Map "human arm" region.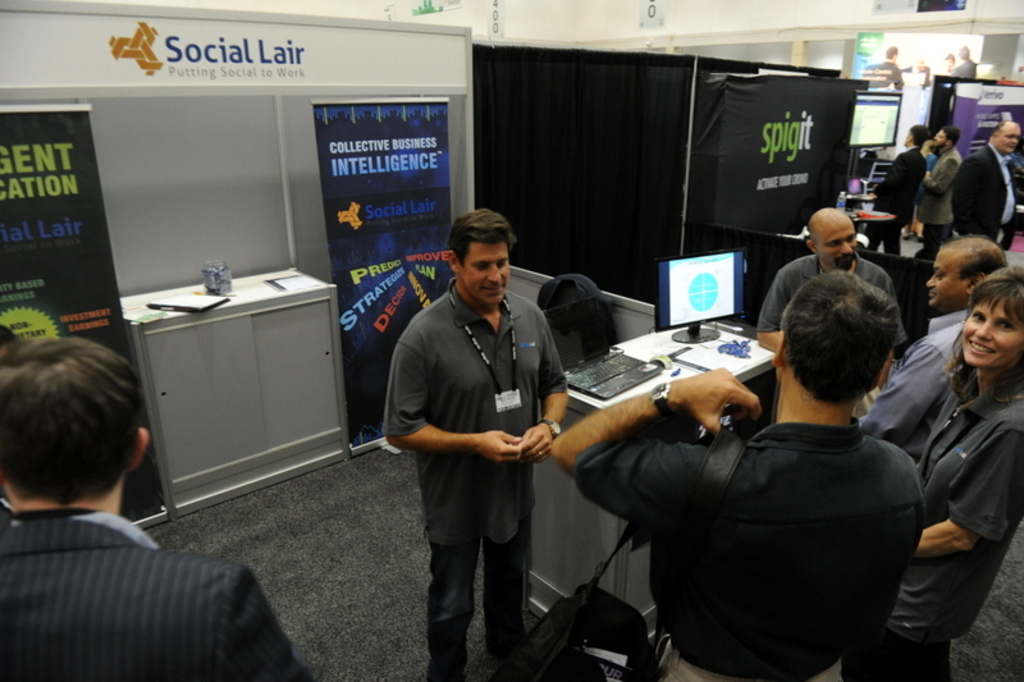
Mapped to 861,335,963,443.
